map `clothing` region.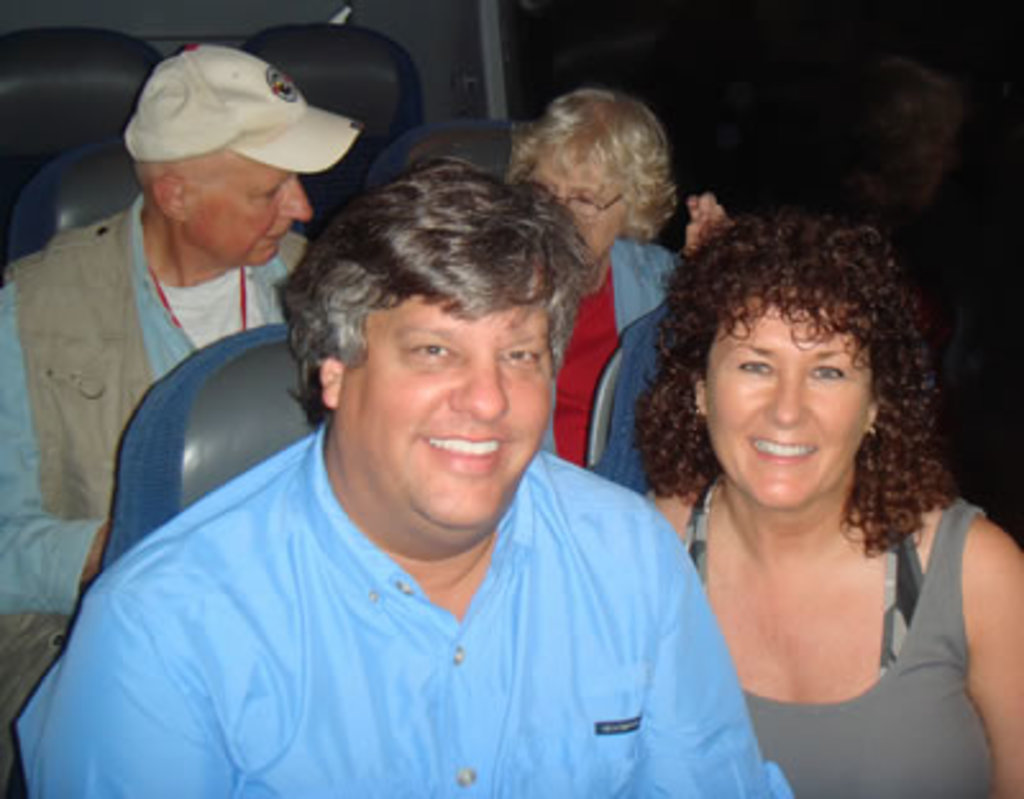
Mapped to locate(676, 481, 988, 796).
